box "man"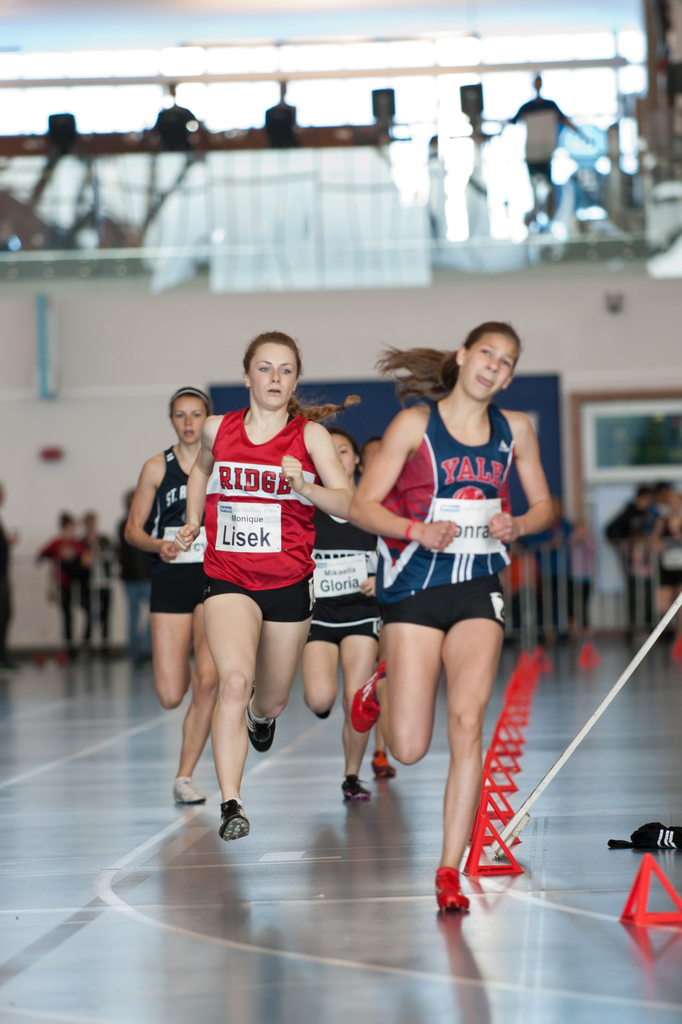
[498, 69, 592, 236]
